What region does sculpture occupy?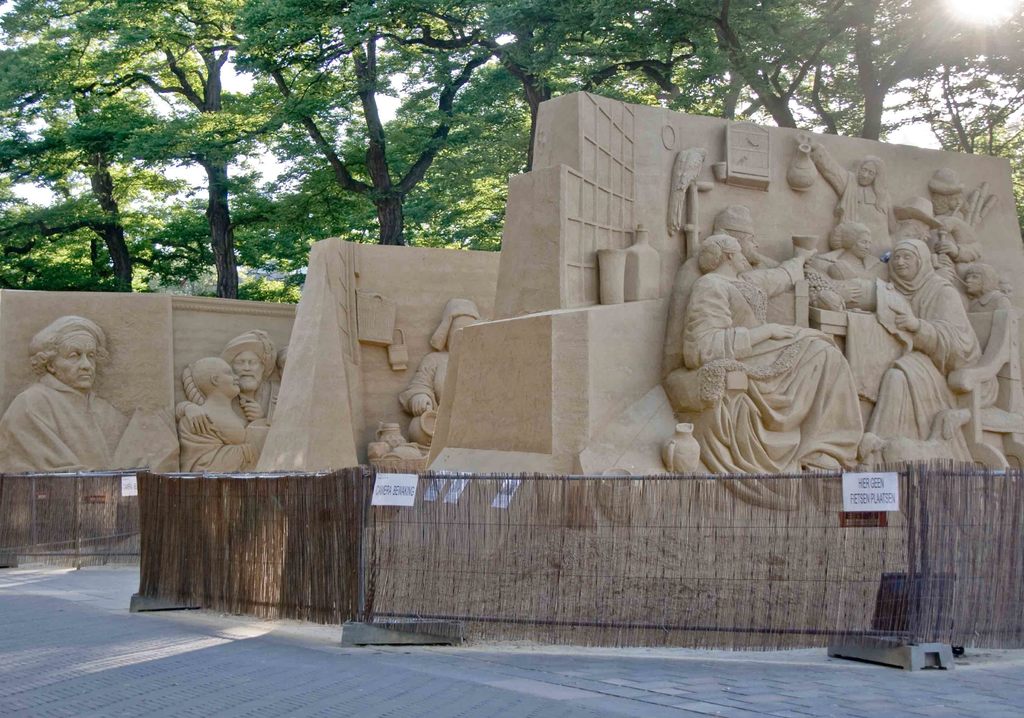
182/329/284/426.
